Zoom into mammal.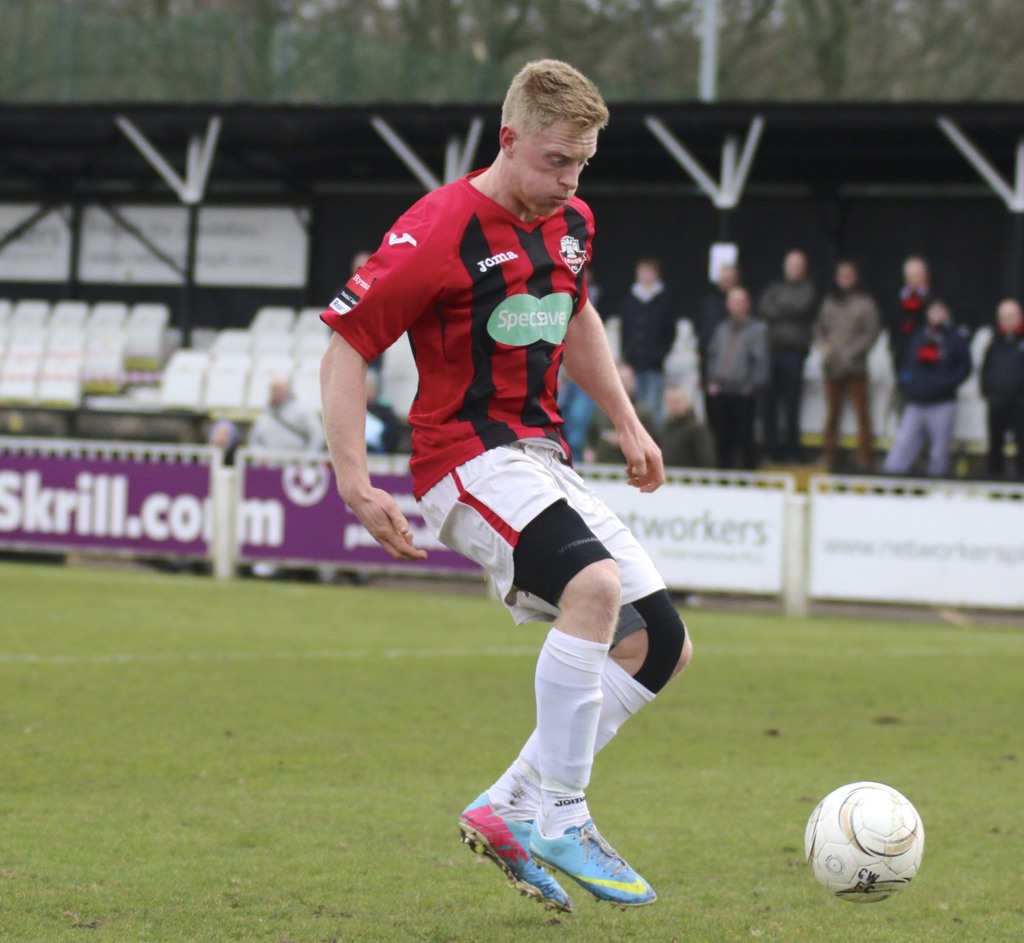
Zoom target: detection(883, 297, 975, 476).
